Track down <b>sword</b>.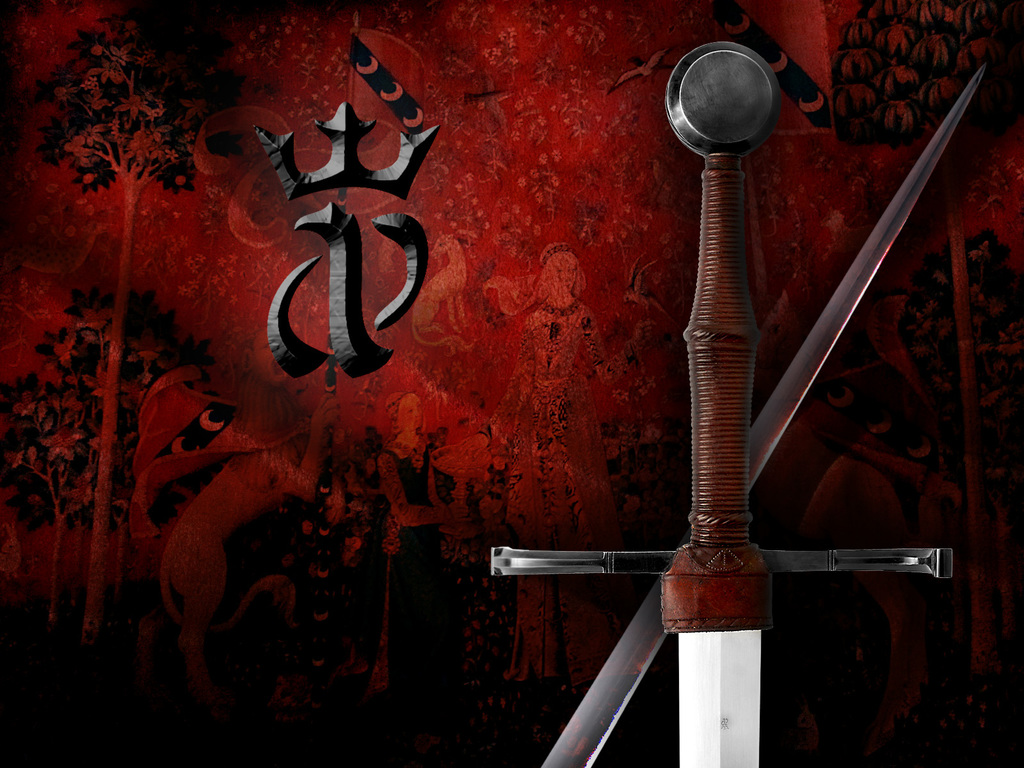
Tracked to {"x1": 545, "y1": 65, "x2": 986, "y2": 767}.
